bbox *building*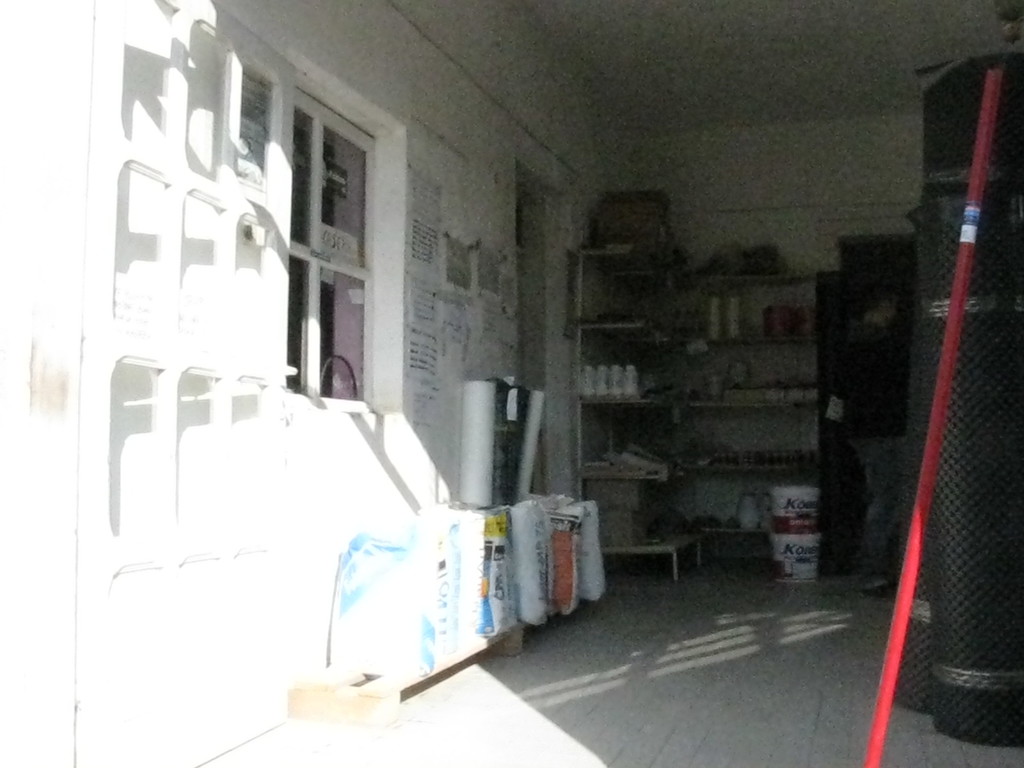
0,0,1023,767
